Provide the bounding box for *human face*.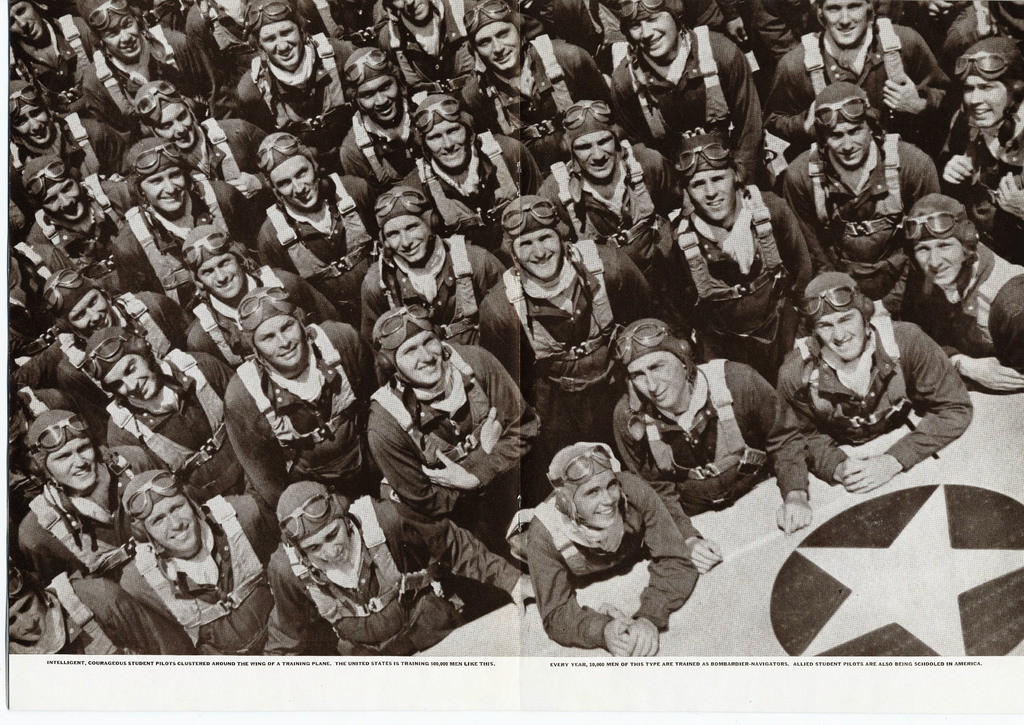
298/518/351/567.
